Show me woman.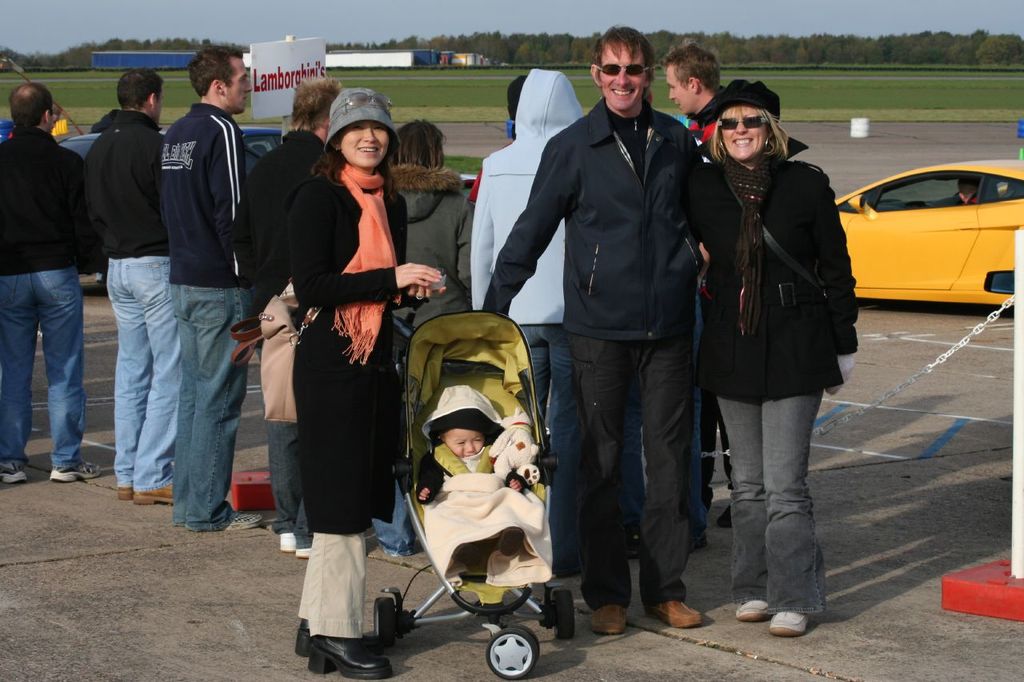
woman is here: 266,94,419,639.
